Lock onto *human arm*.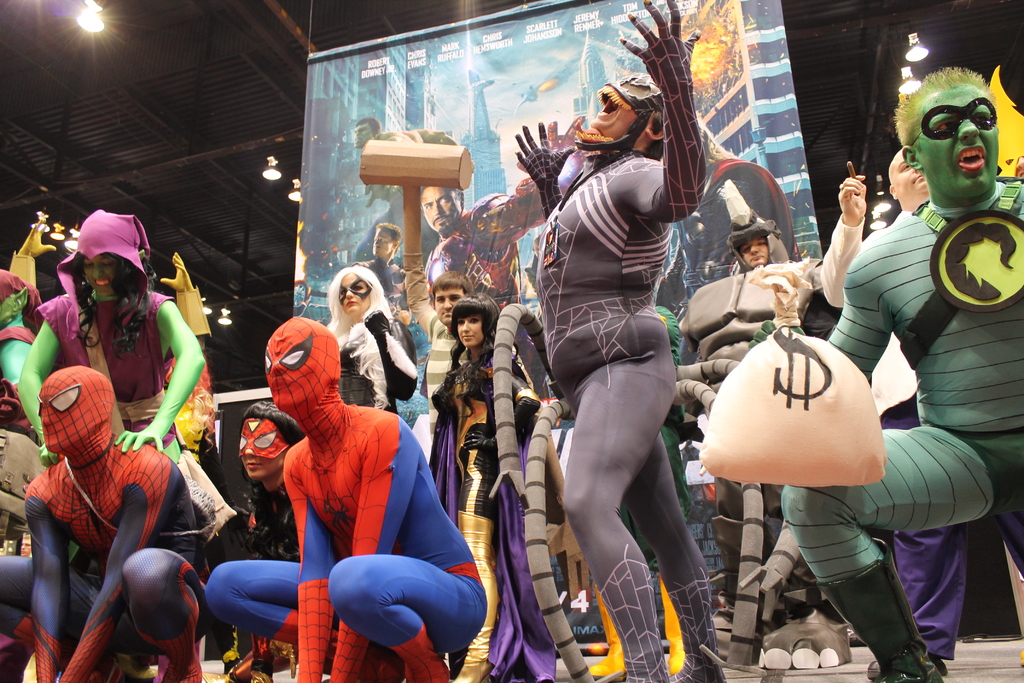
Locked: [left=815, top=167, right=873, bottom=311].
